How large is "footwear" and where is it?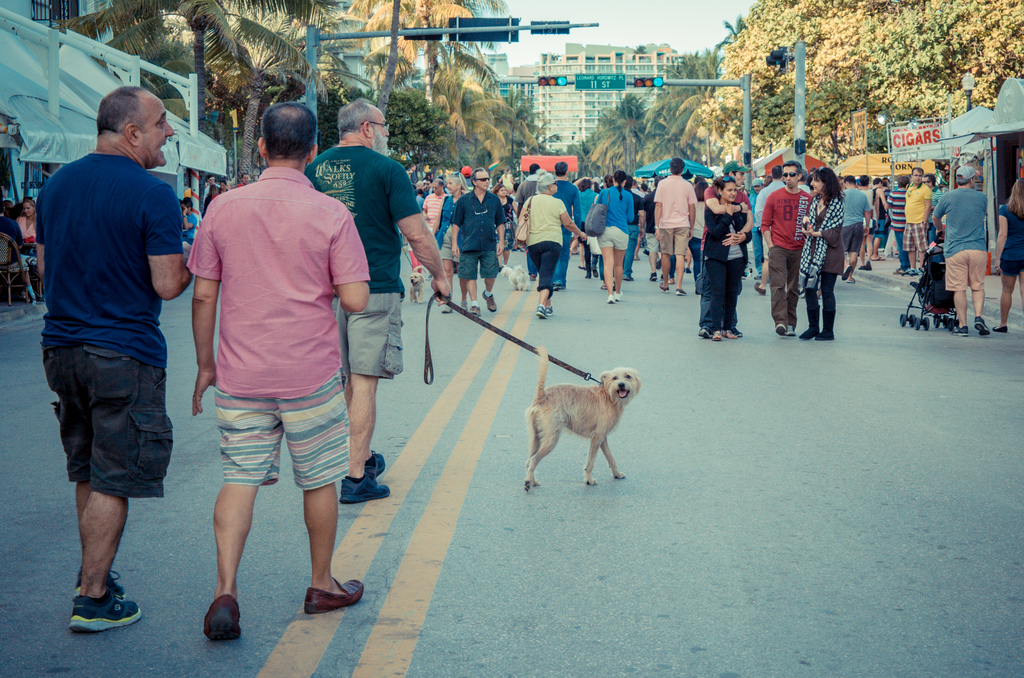
Bounding box: (x1=951, y1=326, x2=969, y2=337).
